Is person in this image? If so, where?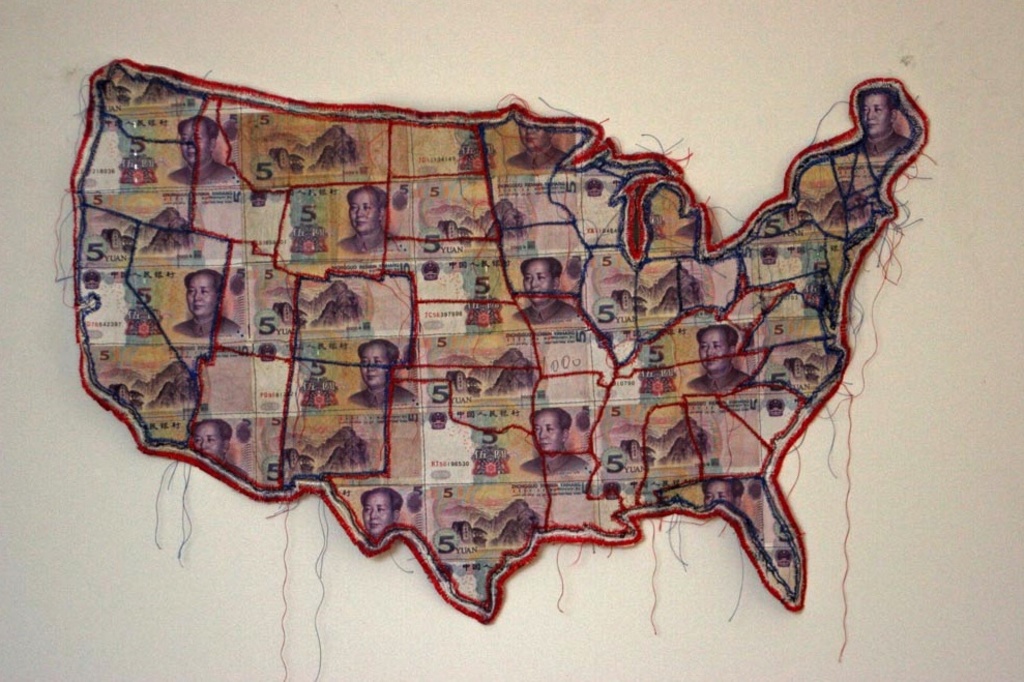
Yes, at 696/476/743/518.
